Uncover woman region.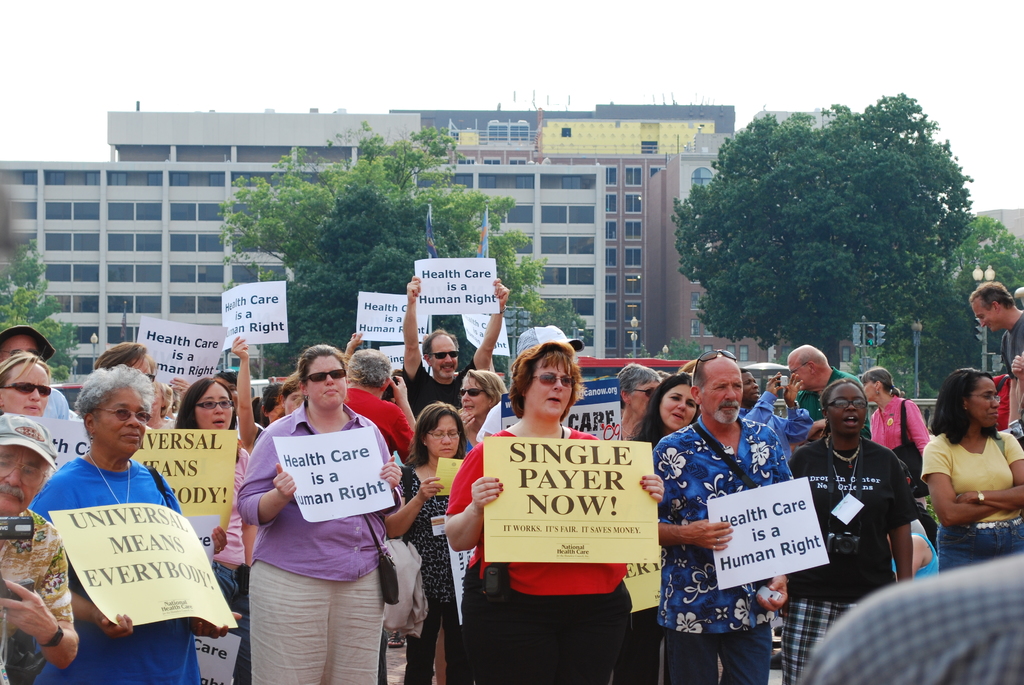
Uncovered: (x1=449, y1=368, x2=514, y2=460).
